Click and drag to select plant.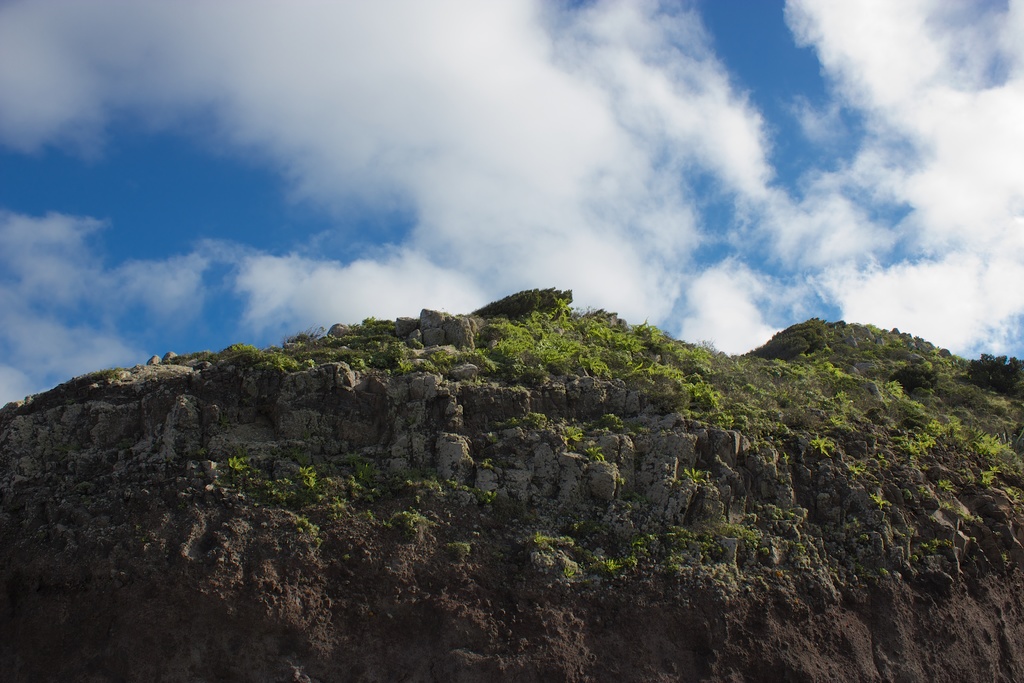
Selection: 857,534,866,540.
